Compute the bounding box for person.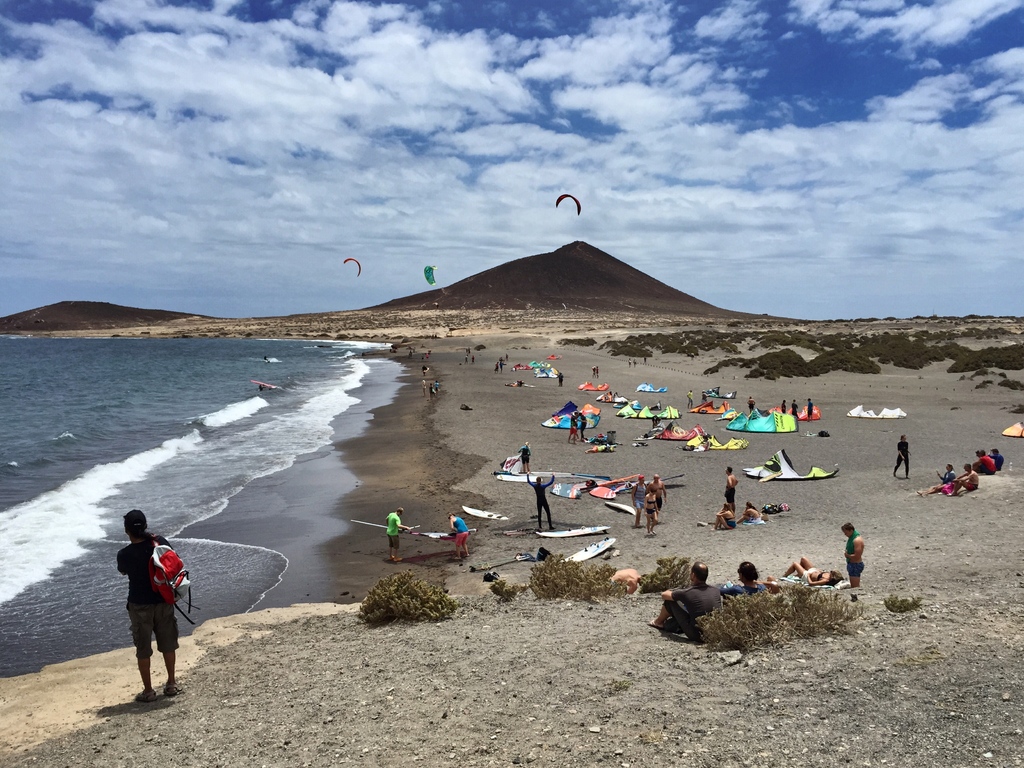
702:392:710:406.
